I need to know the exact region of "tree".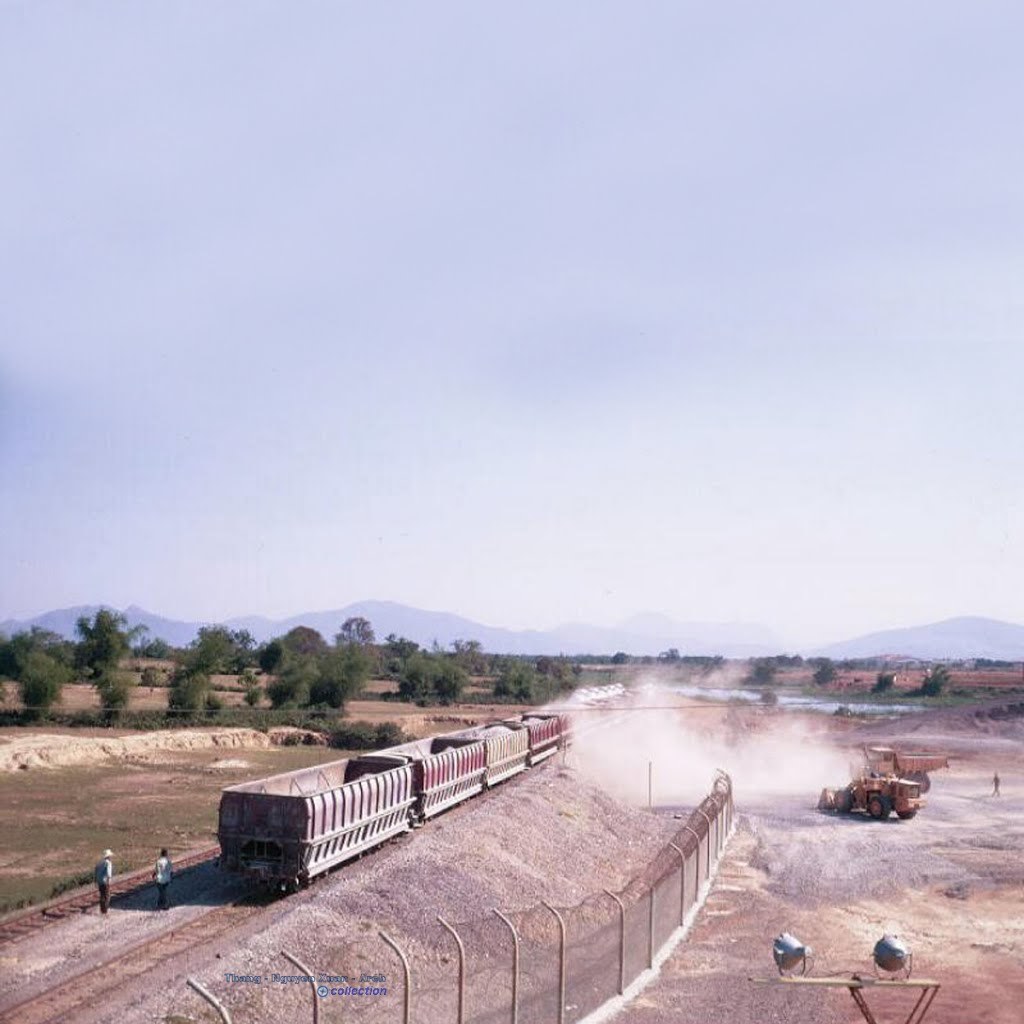
Region: bbox(70, 604, 153, 674).
